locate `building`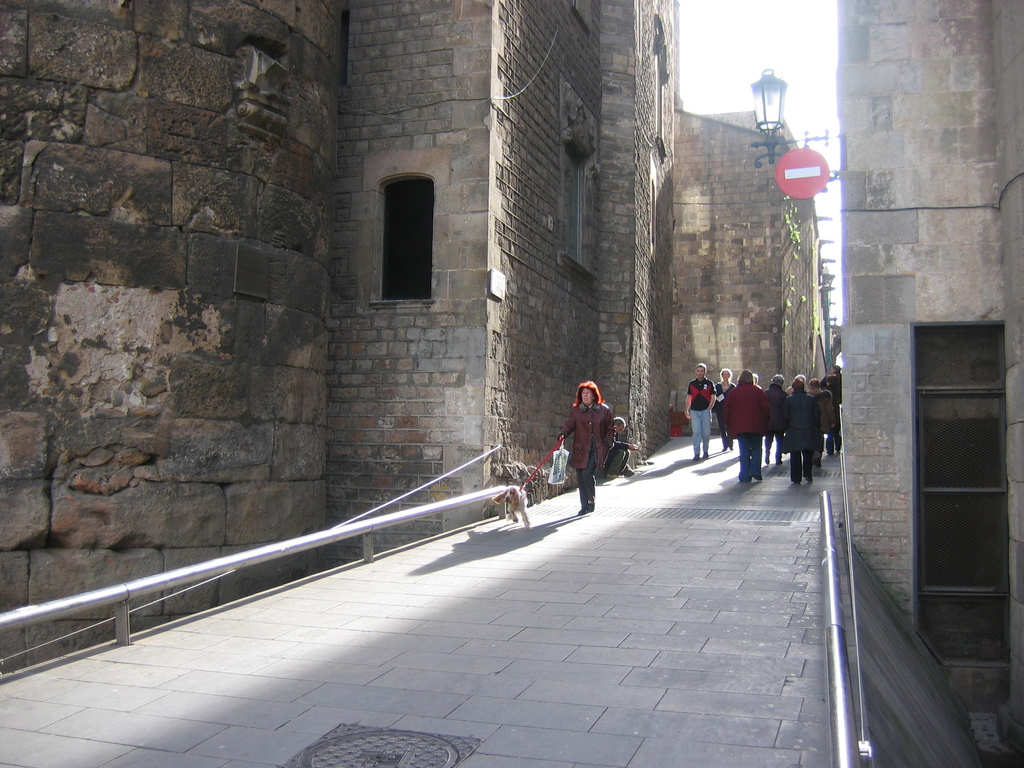
BBox(834, 1, 1023, 767)
